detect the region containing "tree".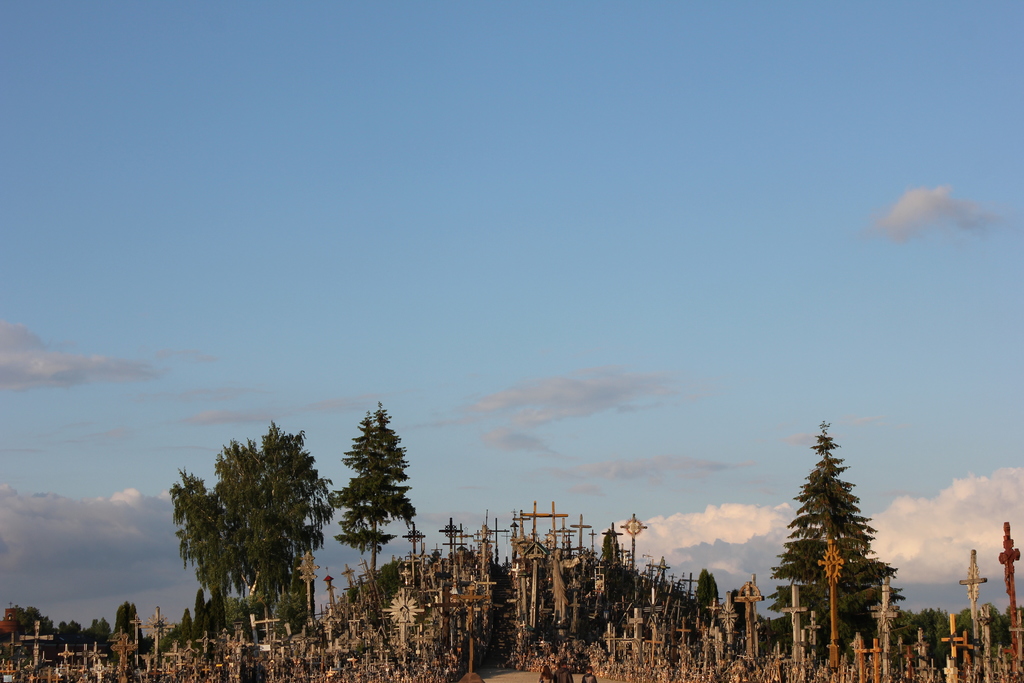
[600,529,622,566].
